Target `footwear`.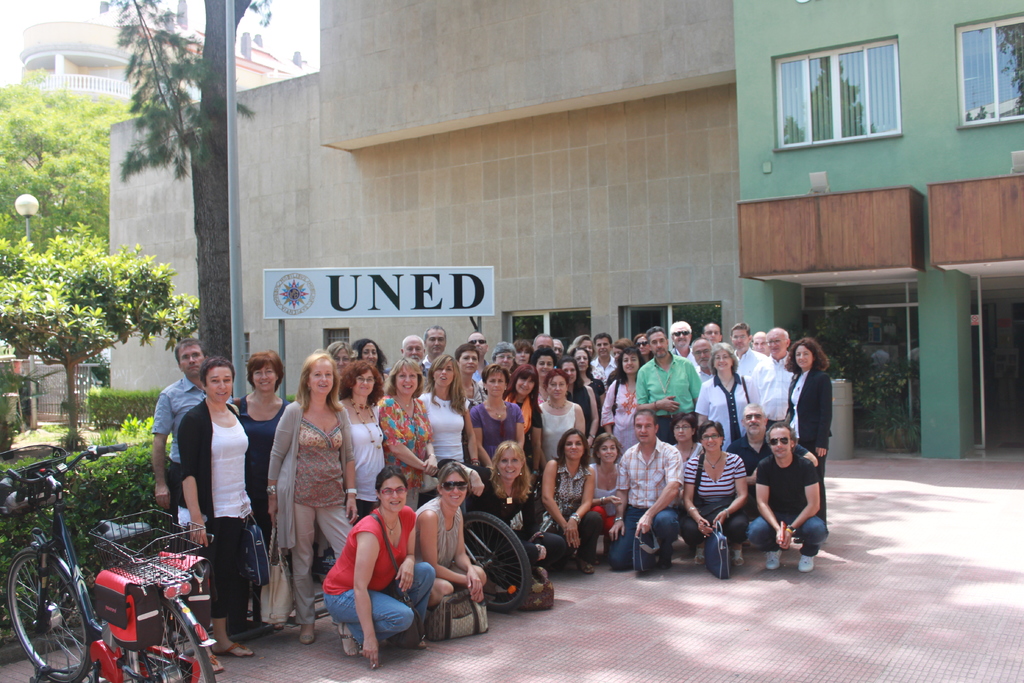
Target region: 337 624 362 655.
